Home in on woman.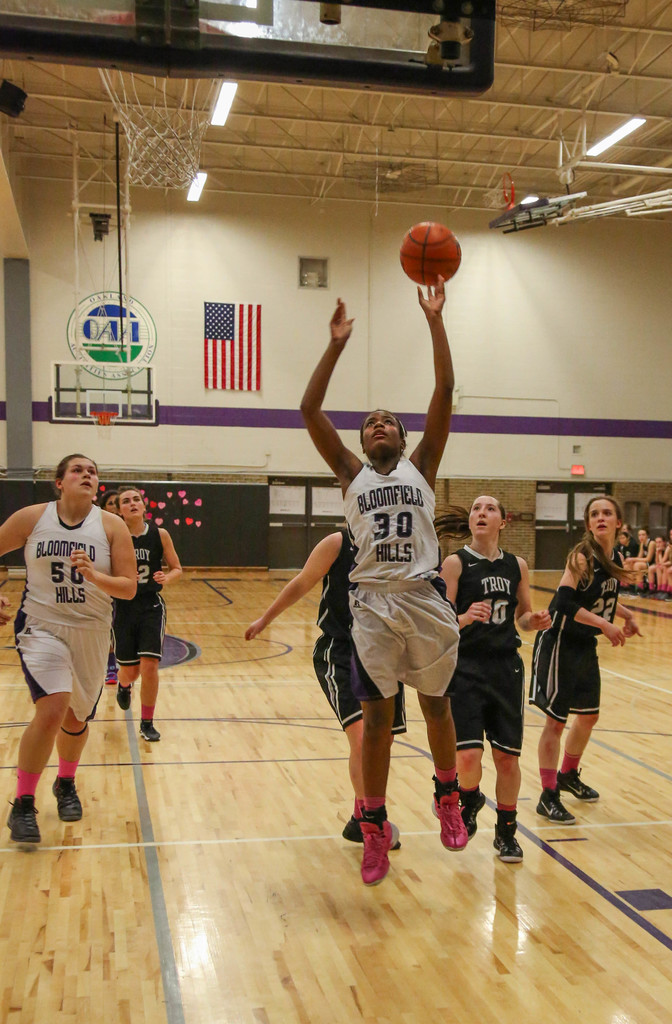
Homed in at box(648, 530, 671, 602).
